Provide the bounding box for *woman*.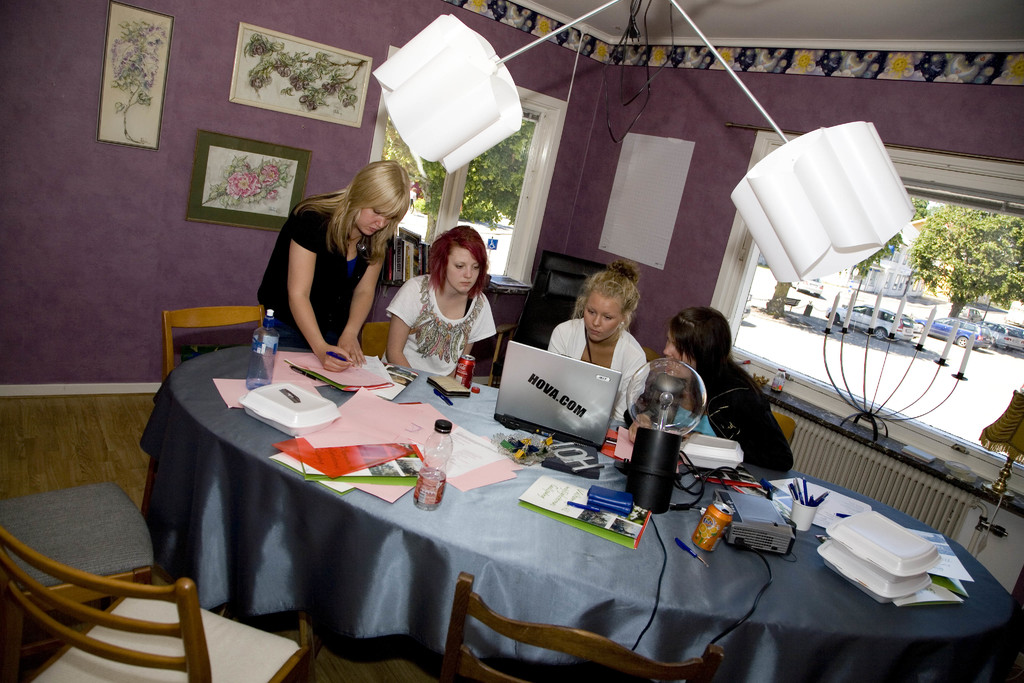
[661, 306, 793, 477].
